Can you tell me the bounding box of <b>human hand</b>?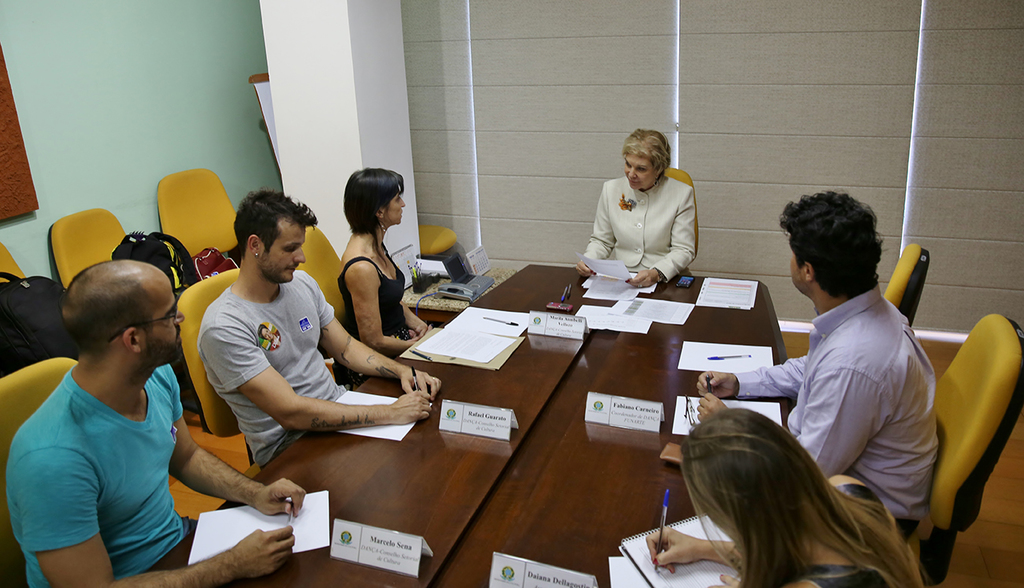
select_region(426, 324, 435, 336).
